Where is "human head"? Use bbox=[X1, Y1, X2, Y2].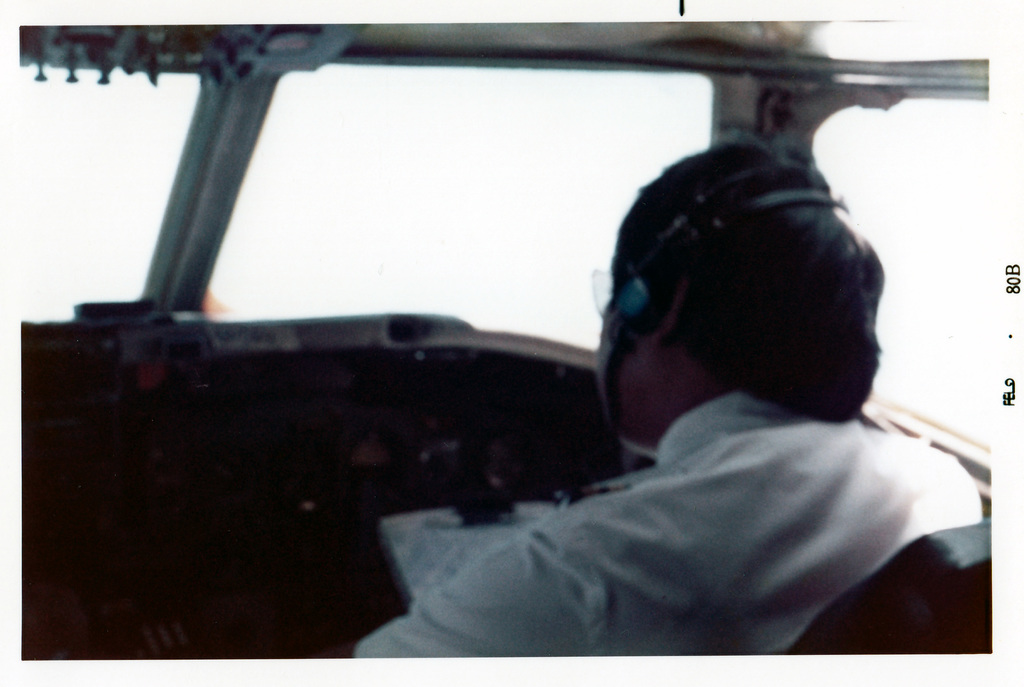
bbox=[568, 149, 940, 473].
